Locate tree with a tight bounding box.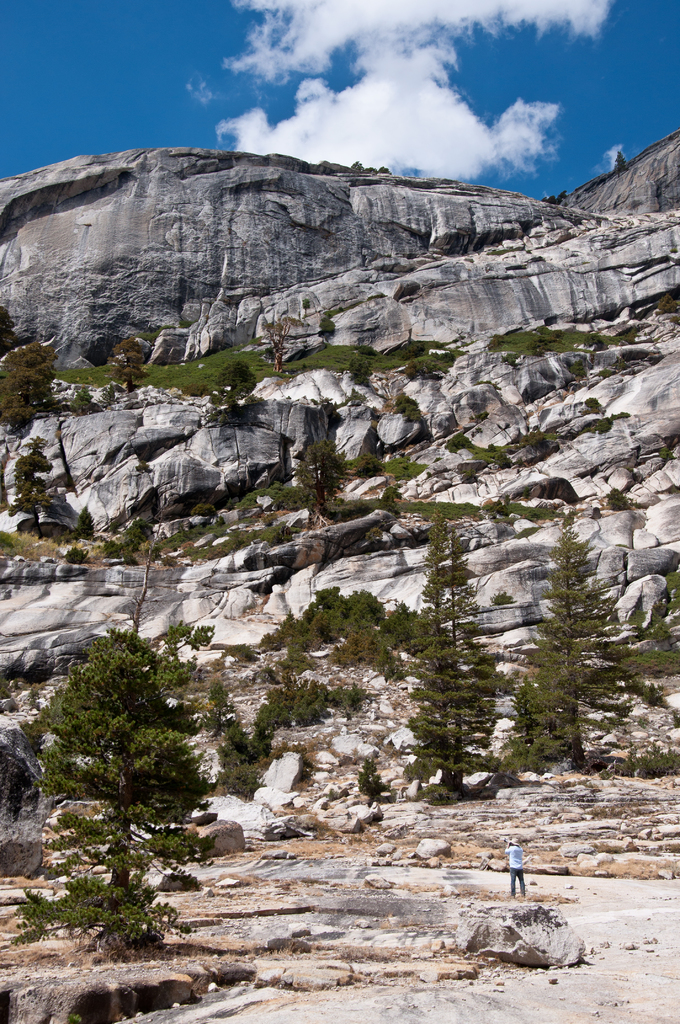
{"left": 397, "top": 520, "right": 497, "bottom": 802}.
